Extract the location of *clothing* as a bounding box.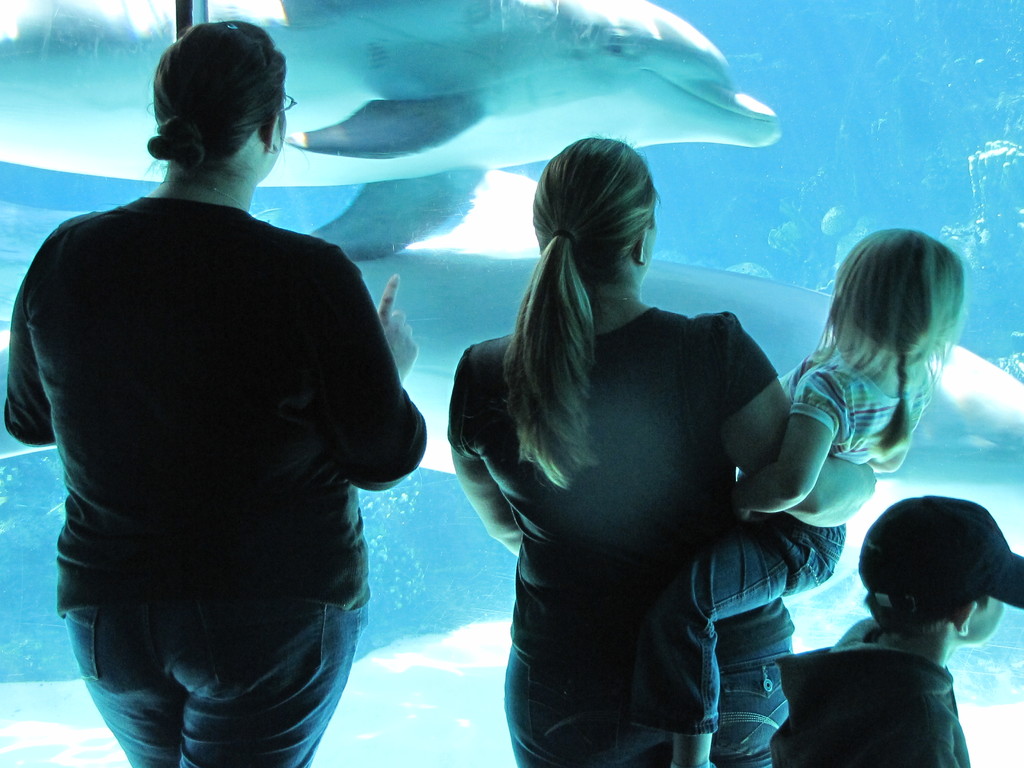
x1=625 y1=344 x2=939 y2=732.
